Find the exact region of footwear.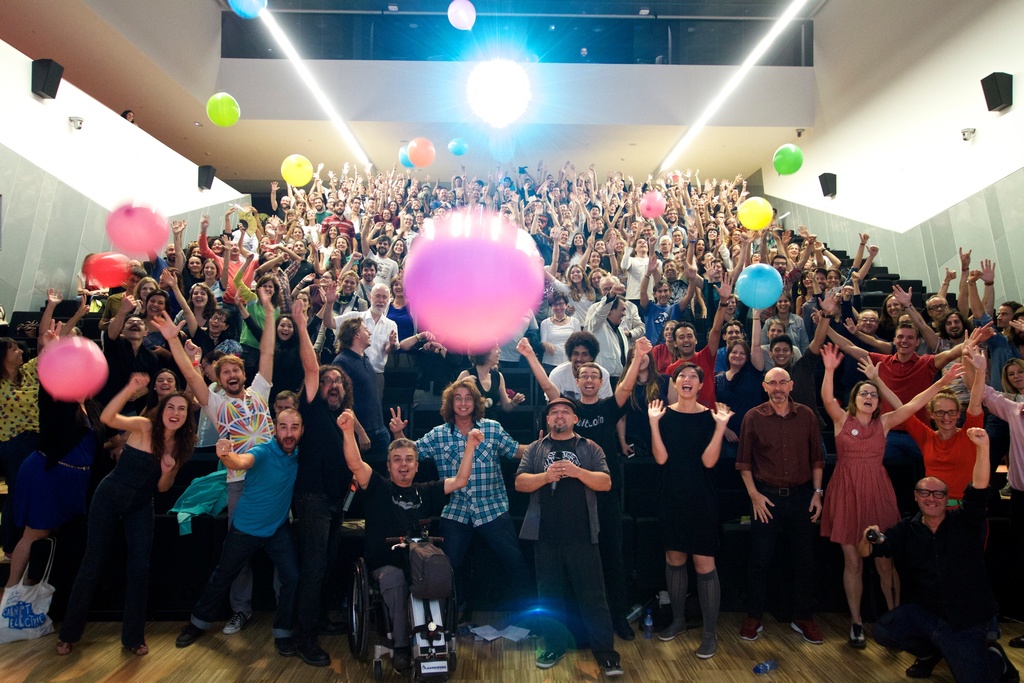
Exact region: <box>56,638,75,655</box>.
